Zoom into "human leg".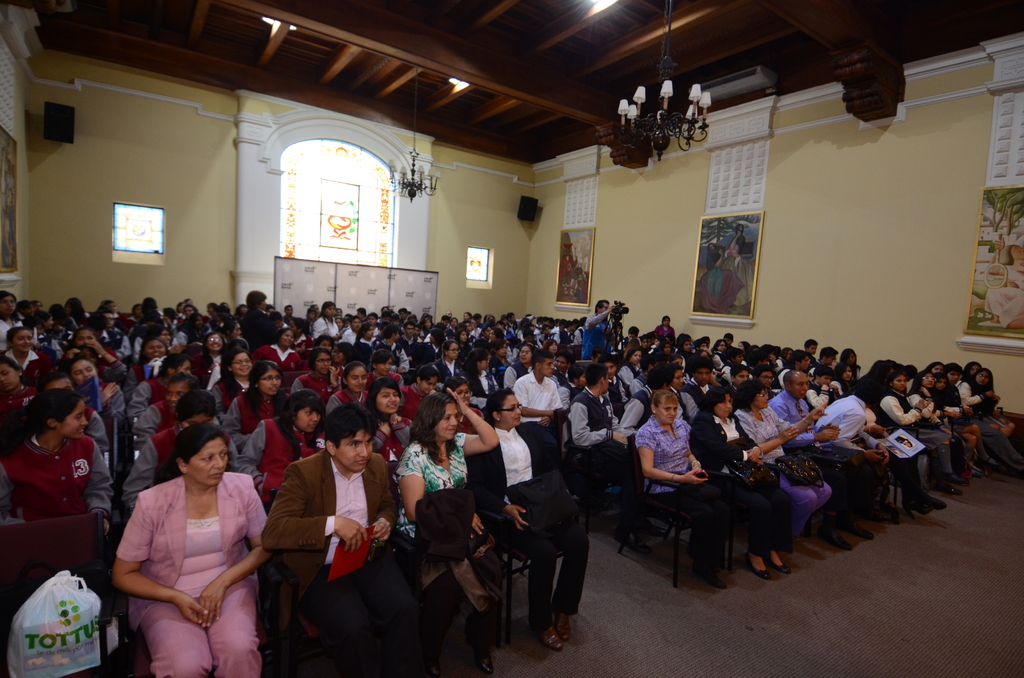
Zoom target: x1=303, y1=577, x2=367, y2=666.
